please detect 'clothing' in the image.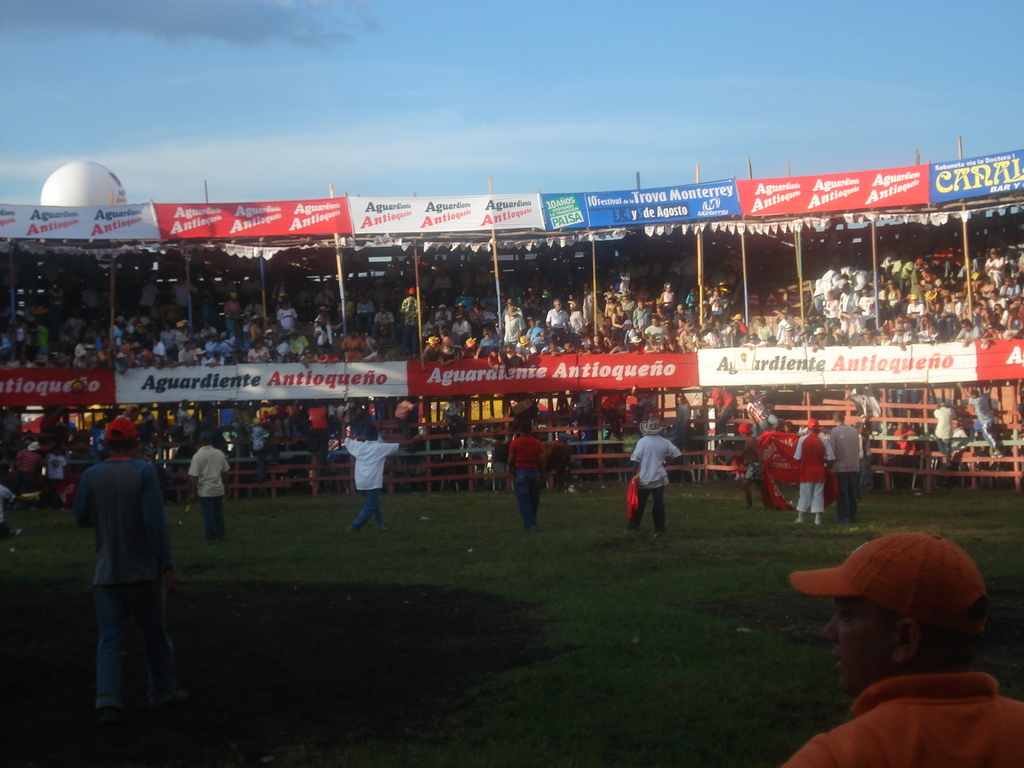
select_region(796, 428, 835, 513).
